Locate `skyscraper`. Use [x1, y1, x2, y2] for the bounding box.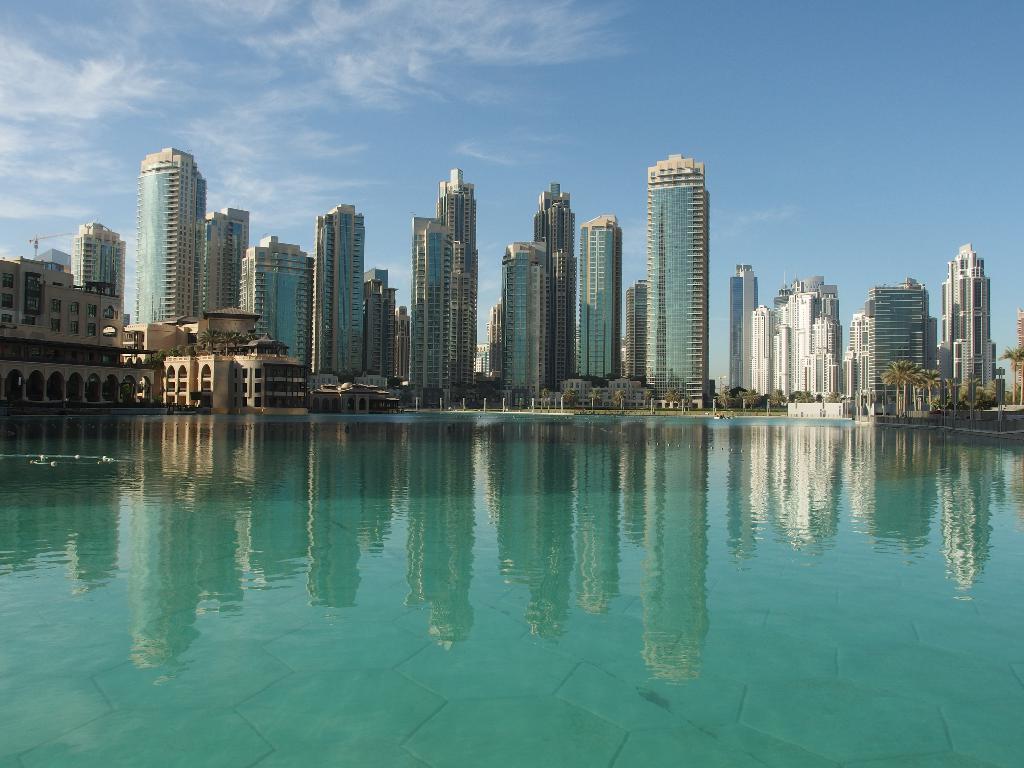
[865, 269, 950, 406].
